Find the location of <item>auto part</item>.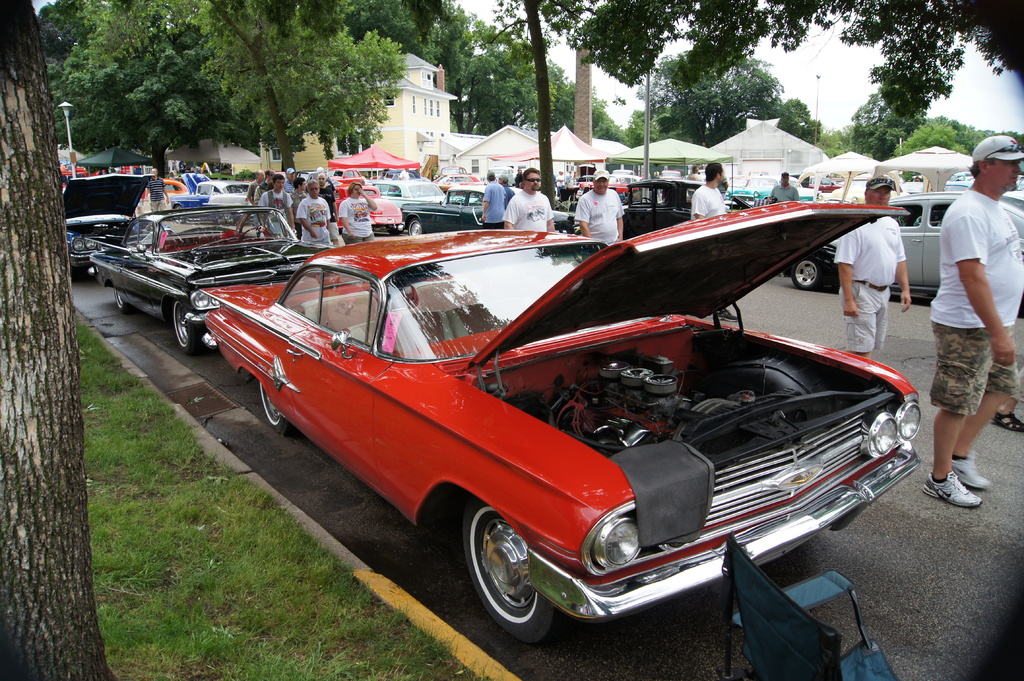
Location: bbox(285, 266, 379, 356).
